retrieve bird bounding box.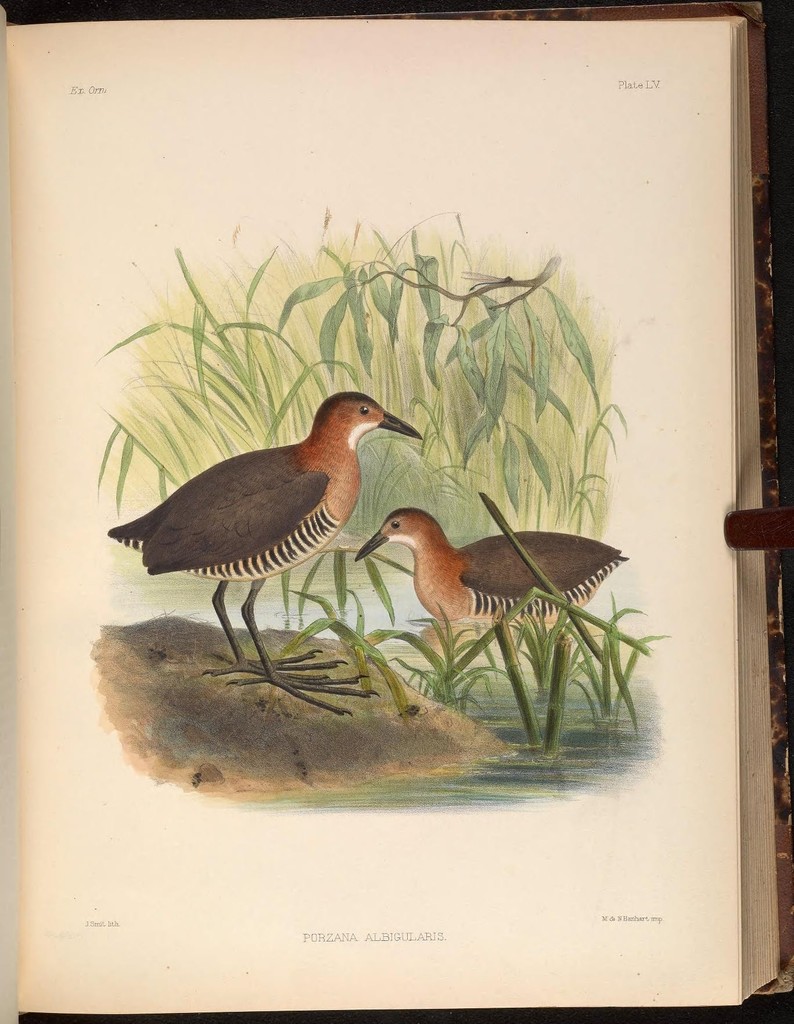
Bounding box: (x1=116, y1=393, x2=418, y2=684).
